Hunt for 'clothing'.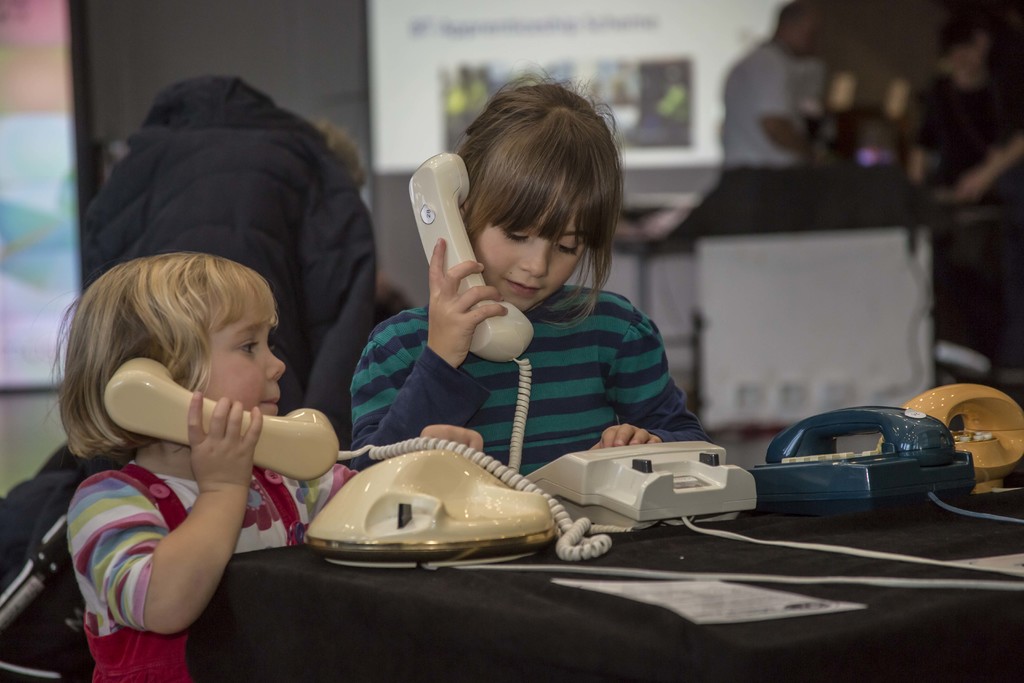
Hunted down at l=70, t=459, r=362, b=682.
